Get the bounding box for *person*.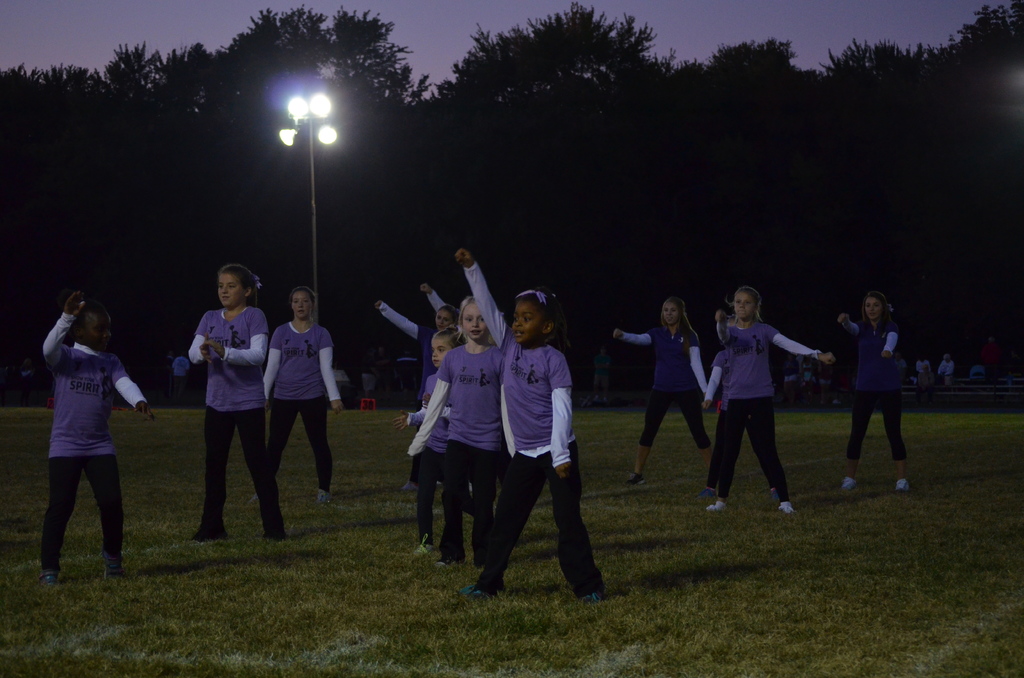
250/284/347/504.
